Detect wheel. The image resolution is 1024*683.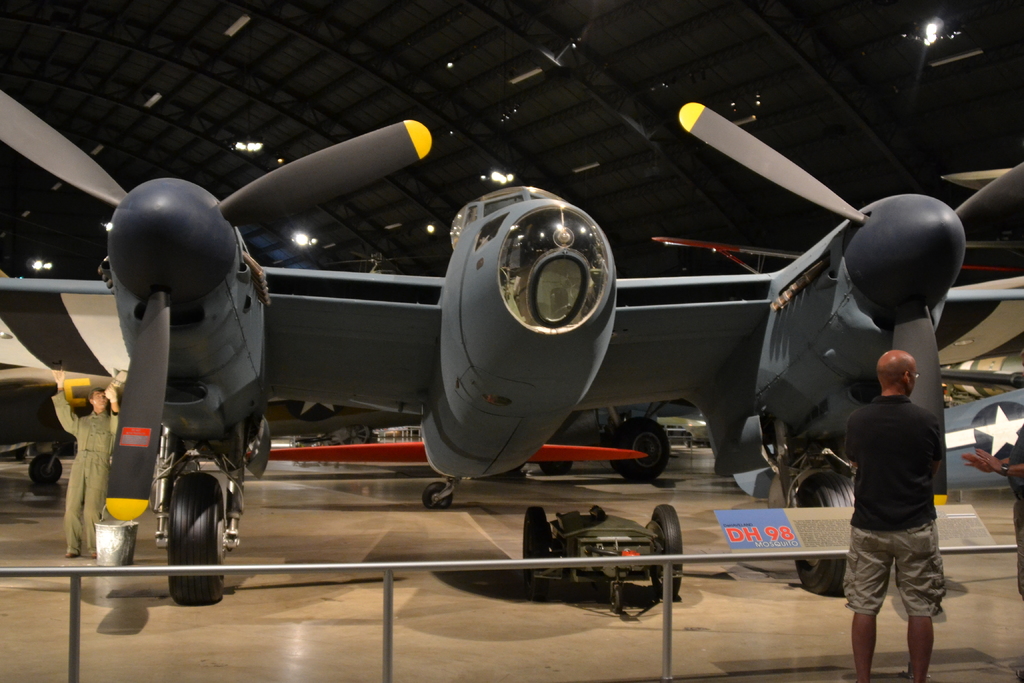
(520, 503, 548, 586).
